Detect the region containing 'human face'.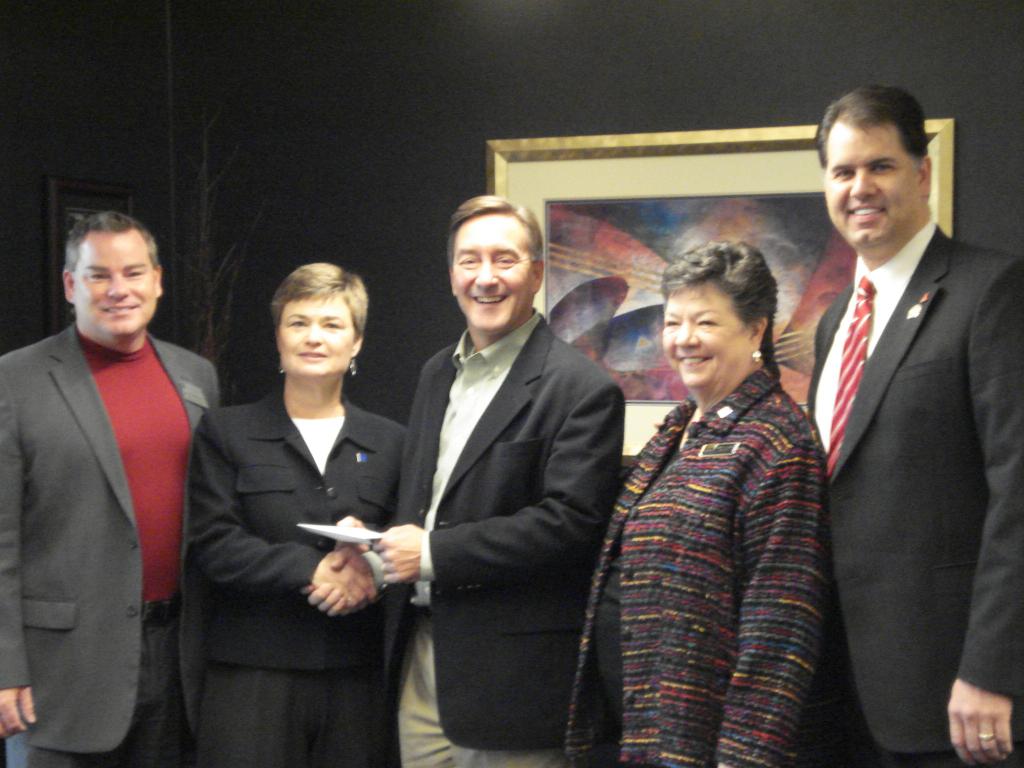
{"left": 662, "top": 287, "right": 749, "bottom": 383}.
